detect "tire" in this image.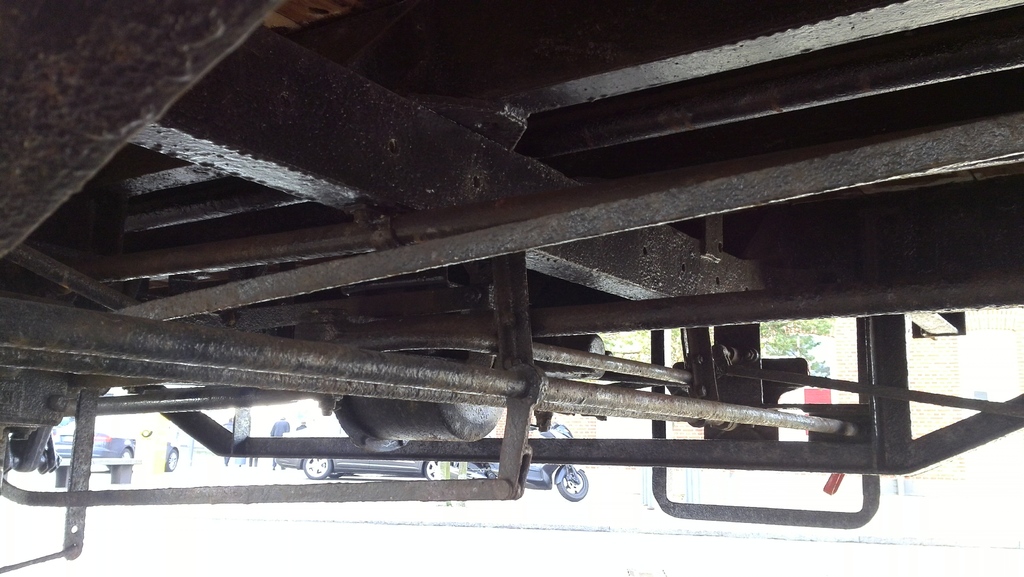
Detection: {"left": 552, "top": 467, "right": 589, "bottom": 502}.
